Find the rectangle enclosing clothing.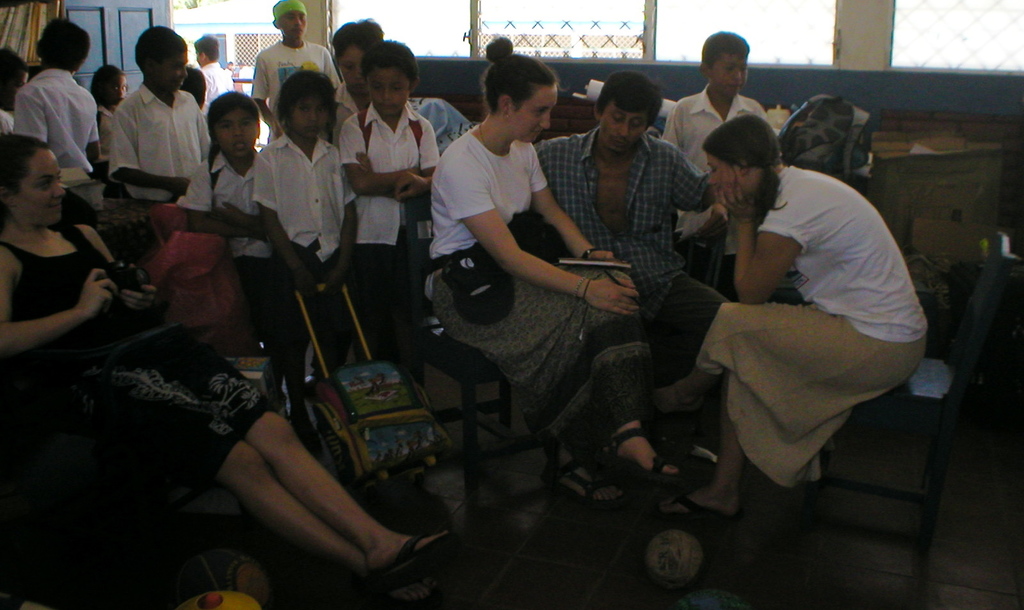
select_region(0, 225, 288, 494).
